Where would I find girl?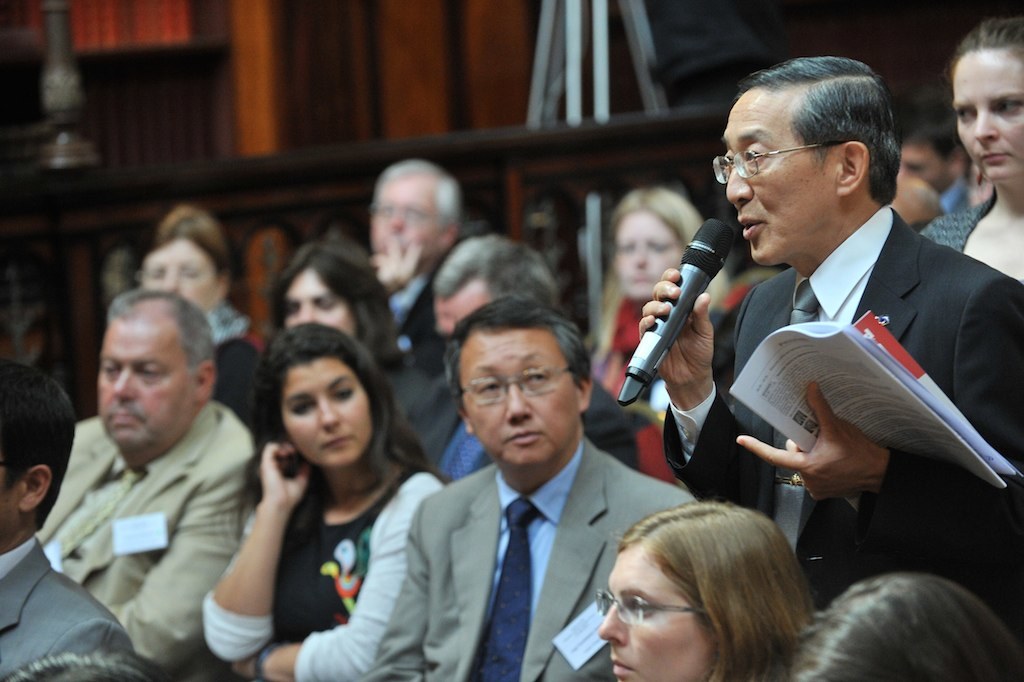
At bbox=[190, 321, 451, 681].
